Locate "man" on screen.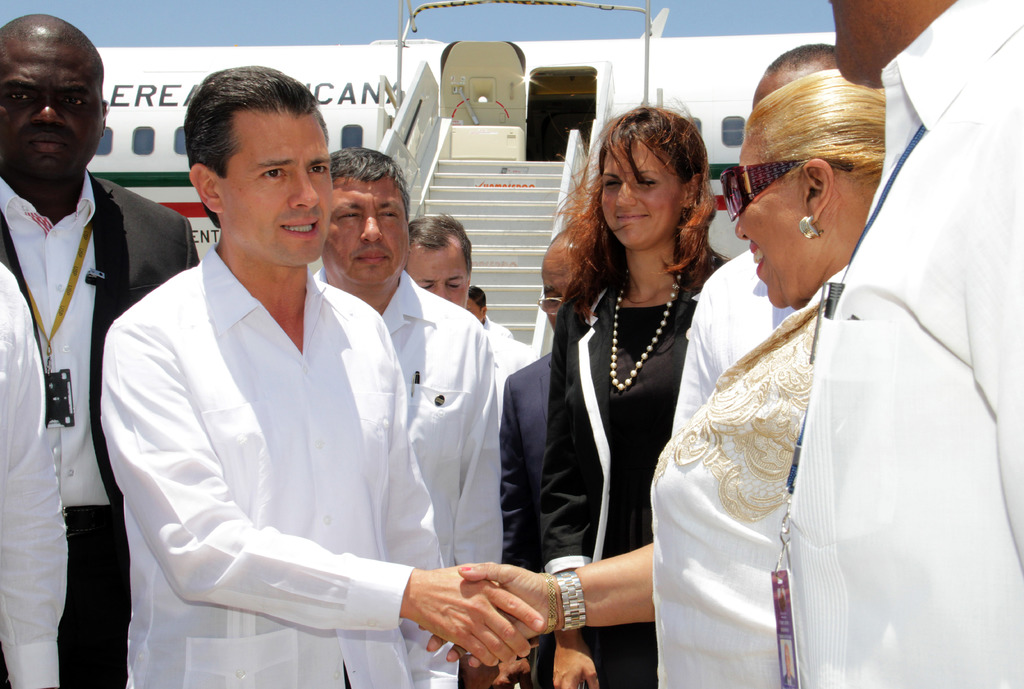
On screen at [left=311, top=145, right=497, bottom=688].
